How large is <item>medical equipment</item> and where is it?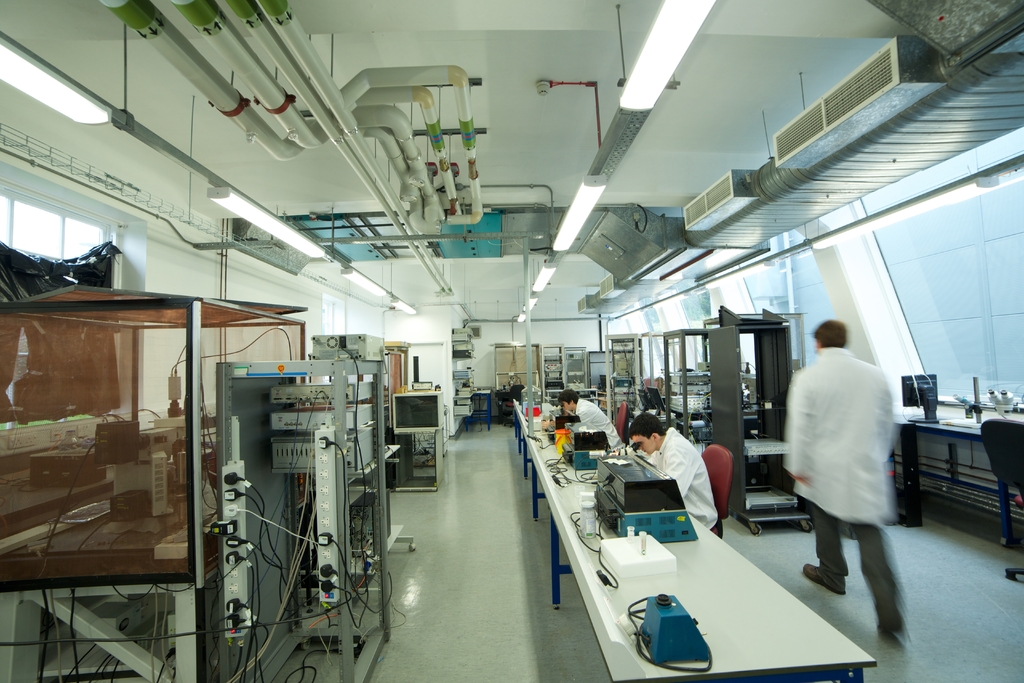
Bounding box: detection(545, 422, 611, 487).
